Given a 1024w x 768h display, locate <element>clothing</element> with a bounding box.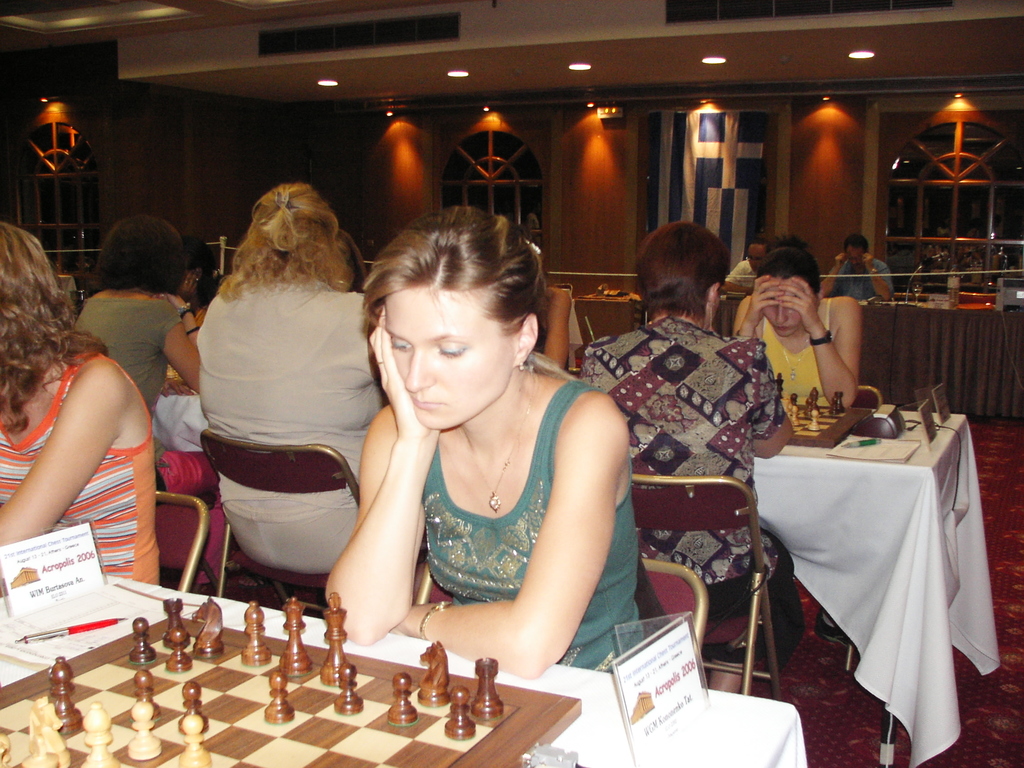
Located: bbox=(762, 303, 830, 401).
